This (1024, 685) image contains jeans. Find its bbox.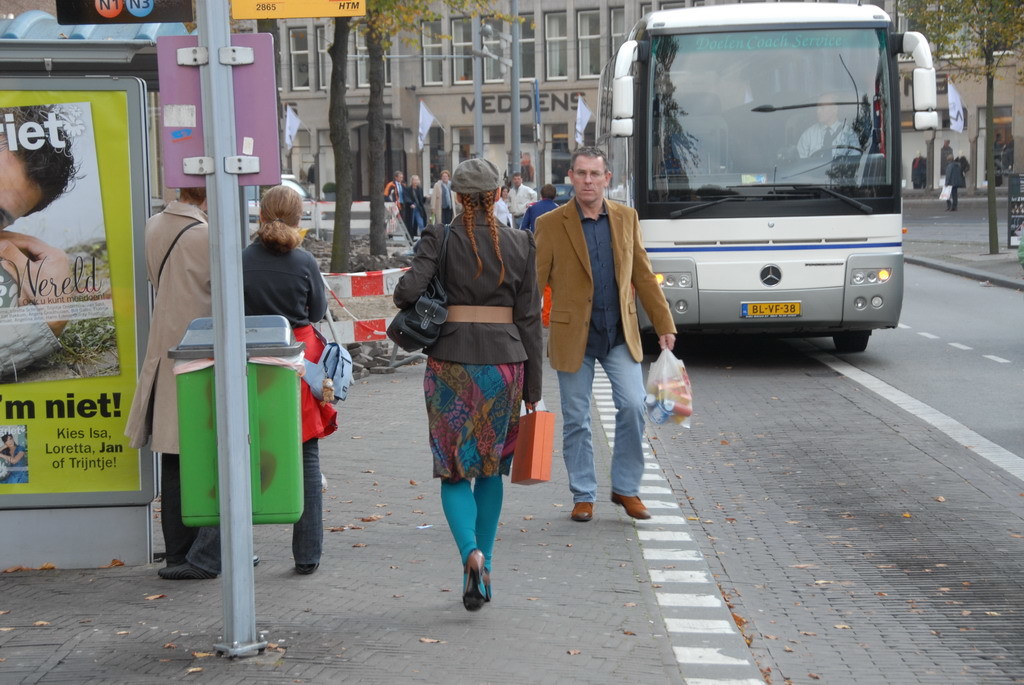
(x1=189, y1=440, x2=327, y2=573).
